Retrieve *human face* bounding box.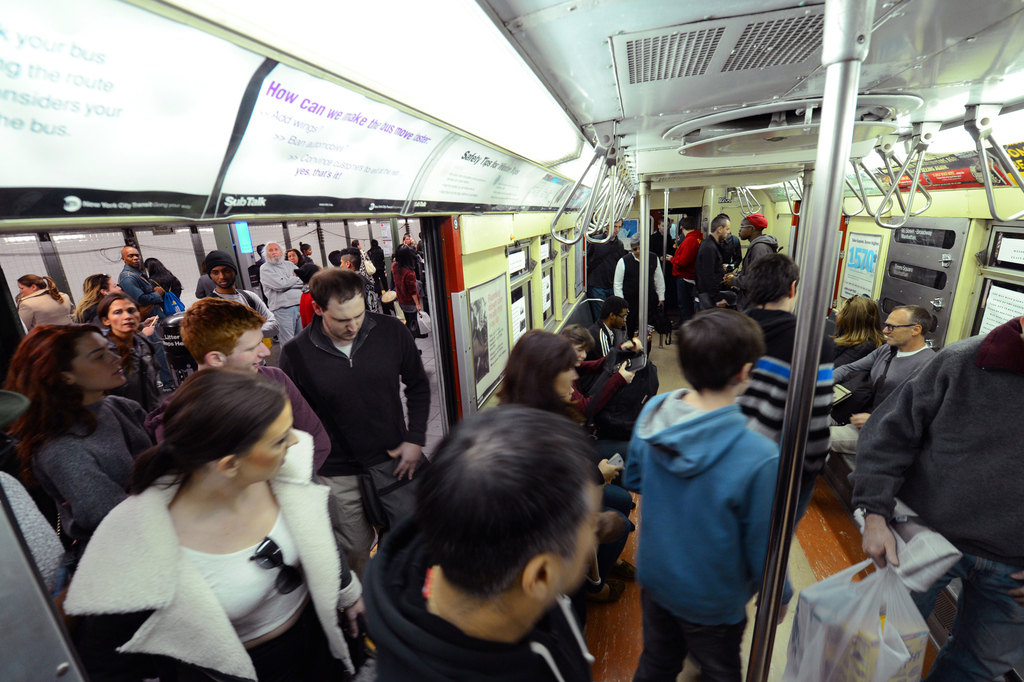
Bounding box: Rect(721, 220, 732, 240).
